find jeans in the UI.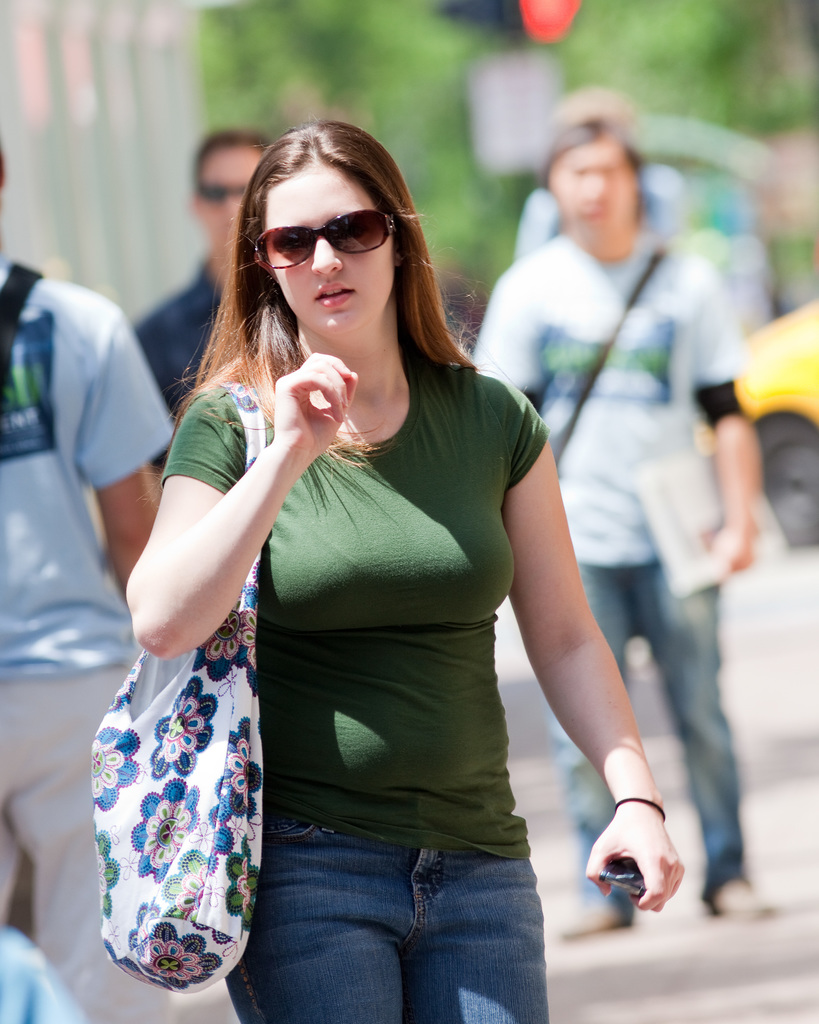
UI element at box=[231, 804, 561, 1017].
